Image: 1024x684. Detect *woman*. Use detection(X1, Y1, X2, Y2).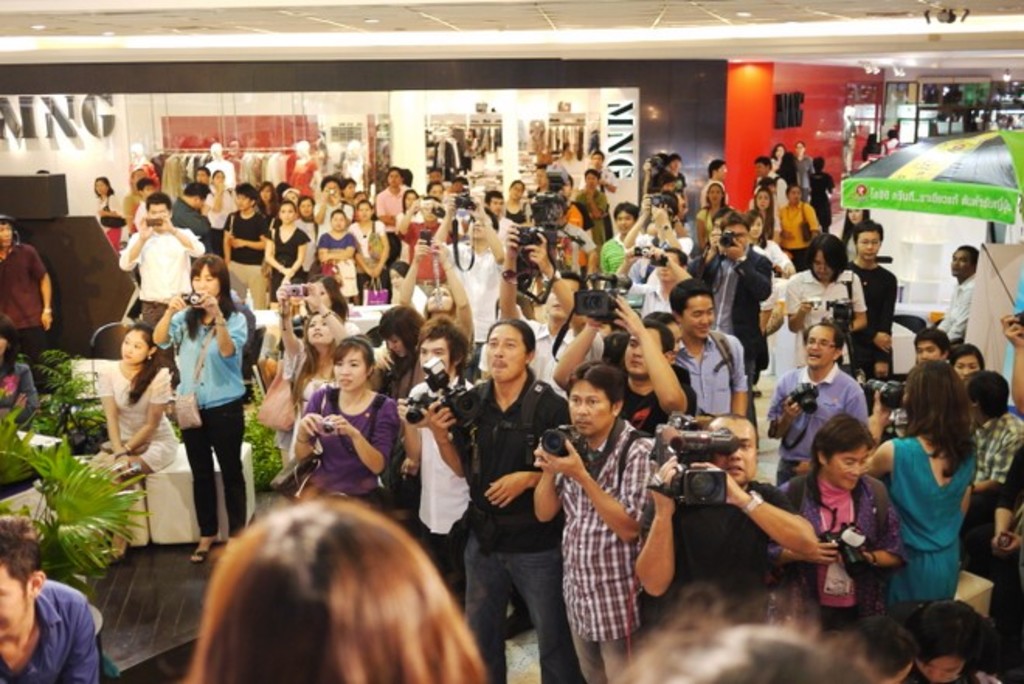
detection(504, 178, 531, 228).
